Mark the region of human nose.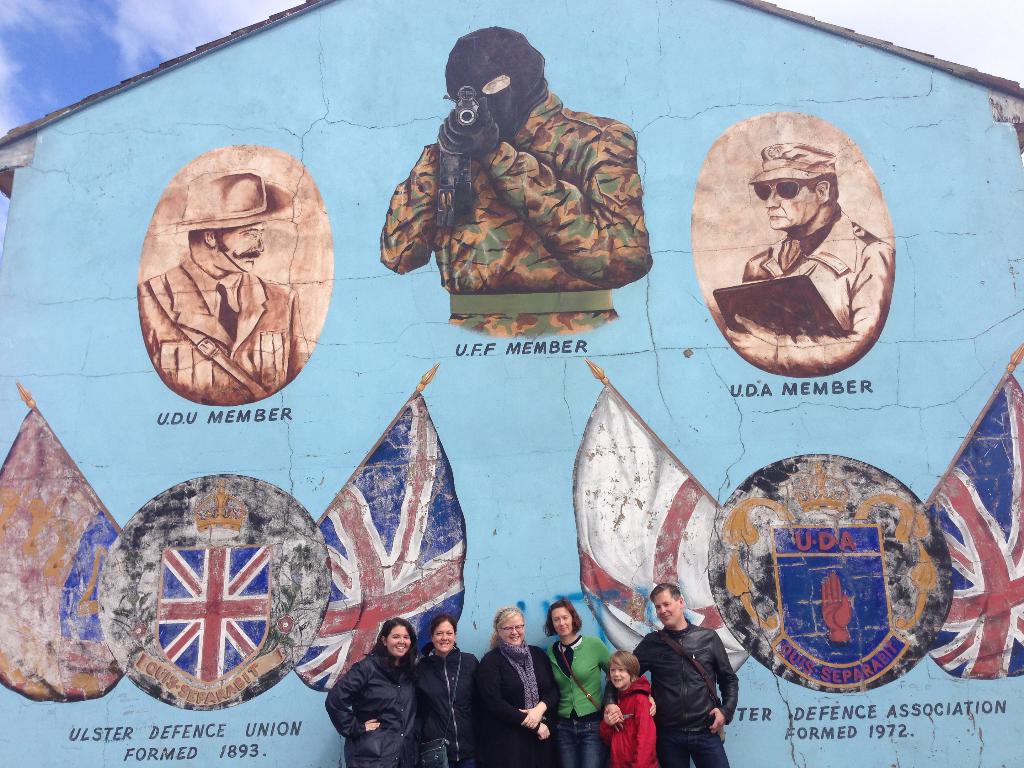
Region: <box>251,237,264,251</box>.
